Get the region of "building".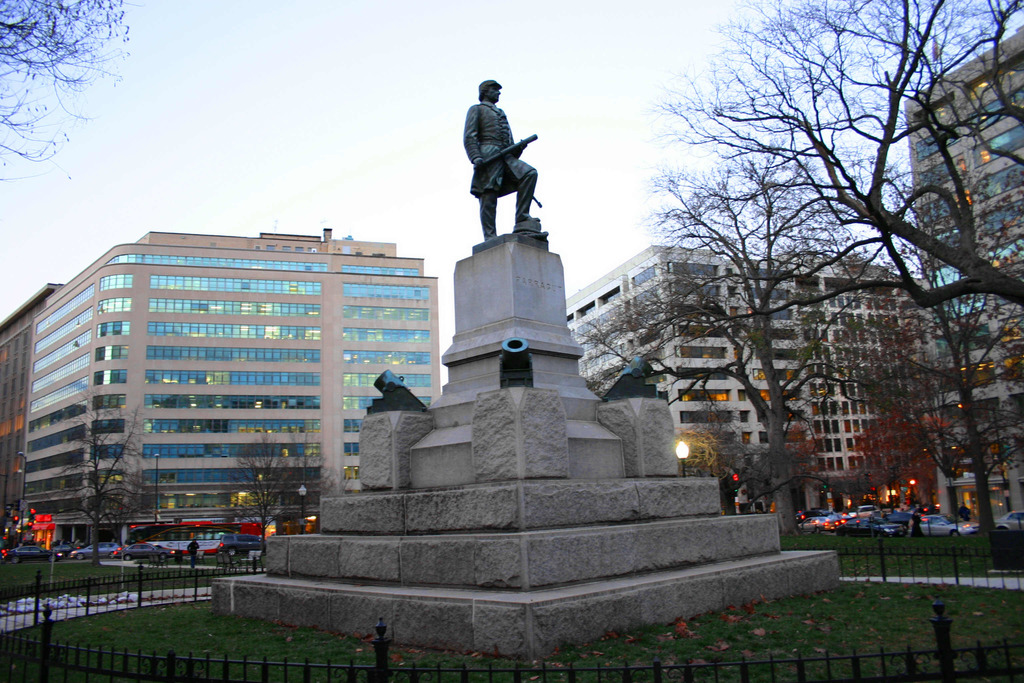
565/245/924/519.
